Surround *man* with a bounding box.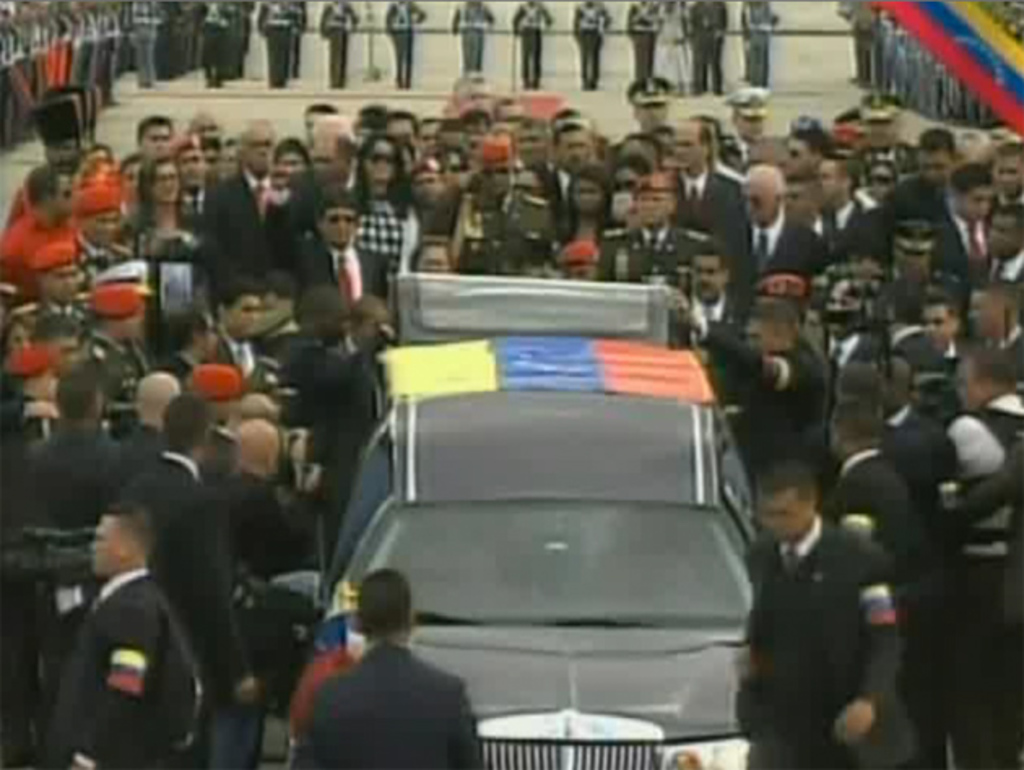
(206,276,258,380).
